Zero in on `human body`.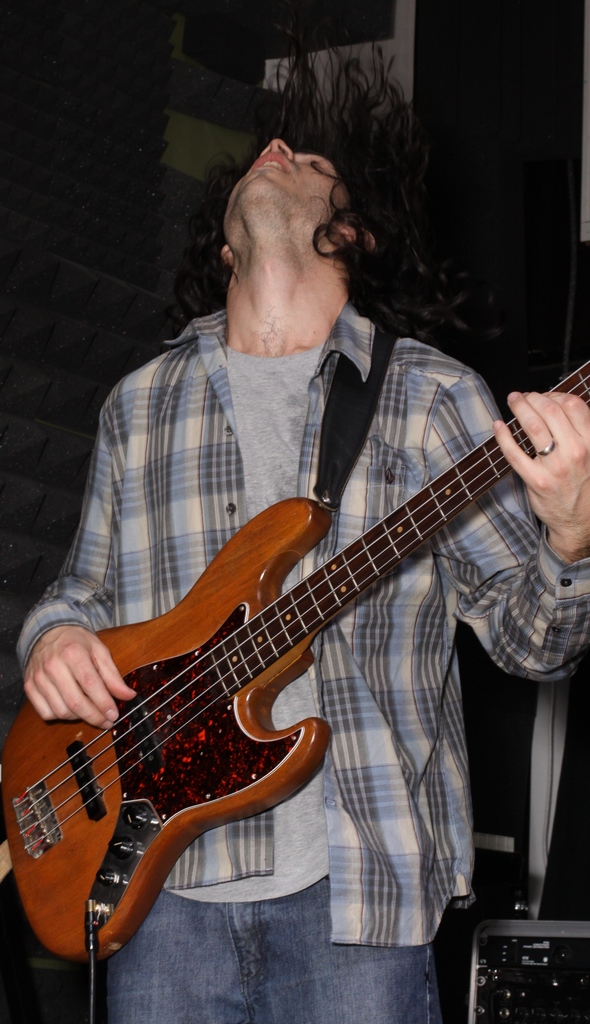
Zeroed in: BBox(63, 148, 550, 1023).
